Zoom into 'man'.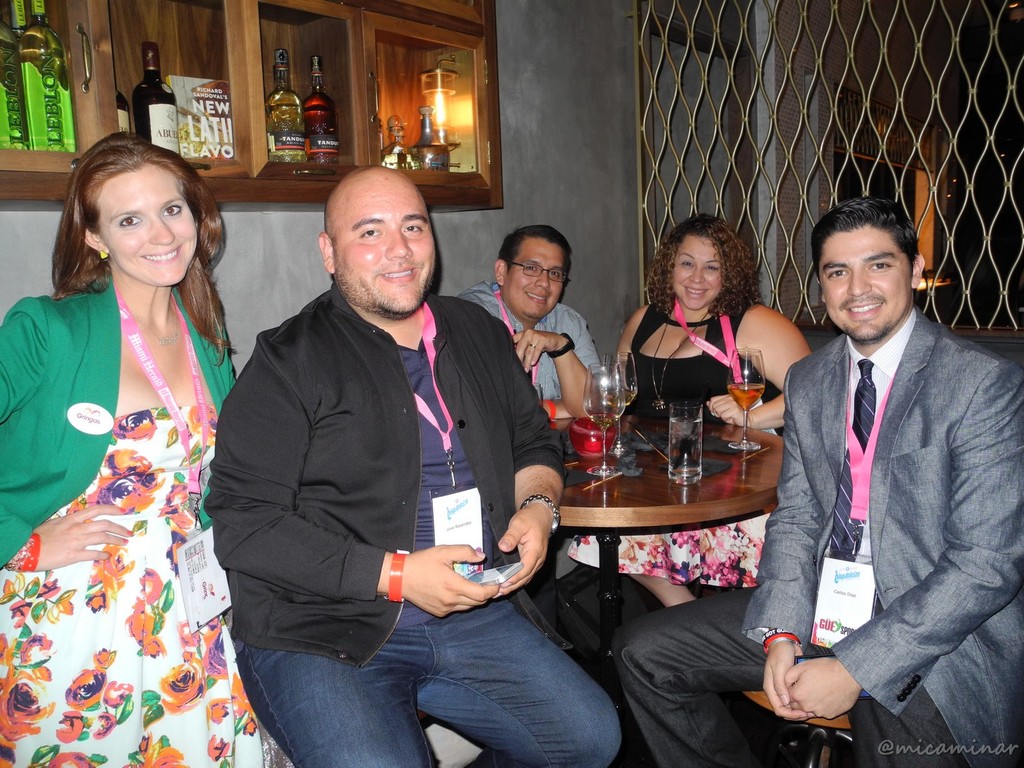
Zoom target: x1=456, y1=224, x2=606, y2=641.
